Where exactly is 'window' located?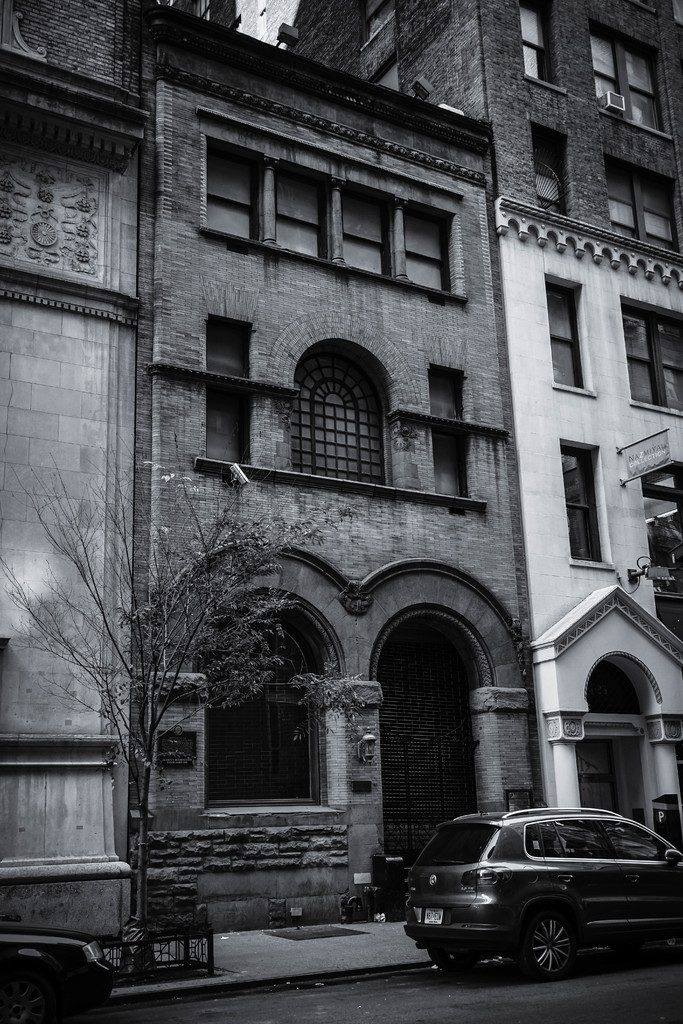
Its bounding box is 519:0:564:92.
